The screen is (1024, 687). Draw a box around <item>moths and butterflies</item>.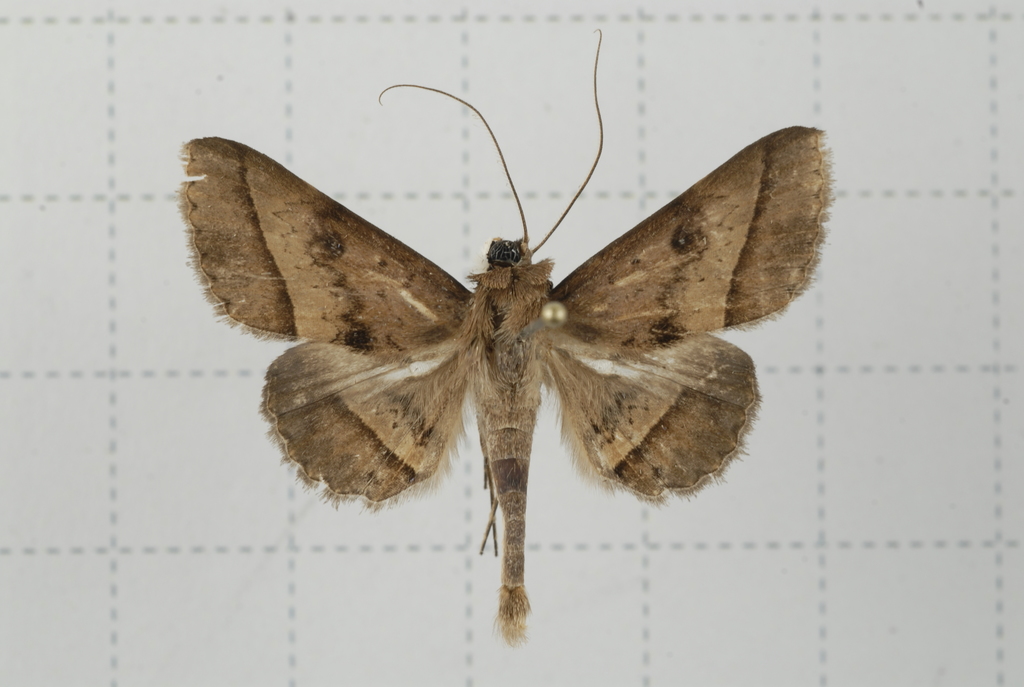
177,21,840,657.
